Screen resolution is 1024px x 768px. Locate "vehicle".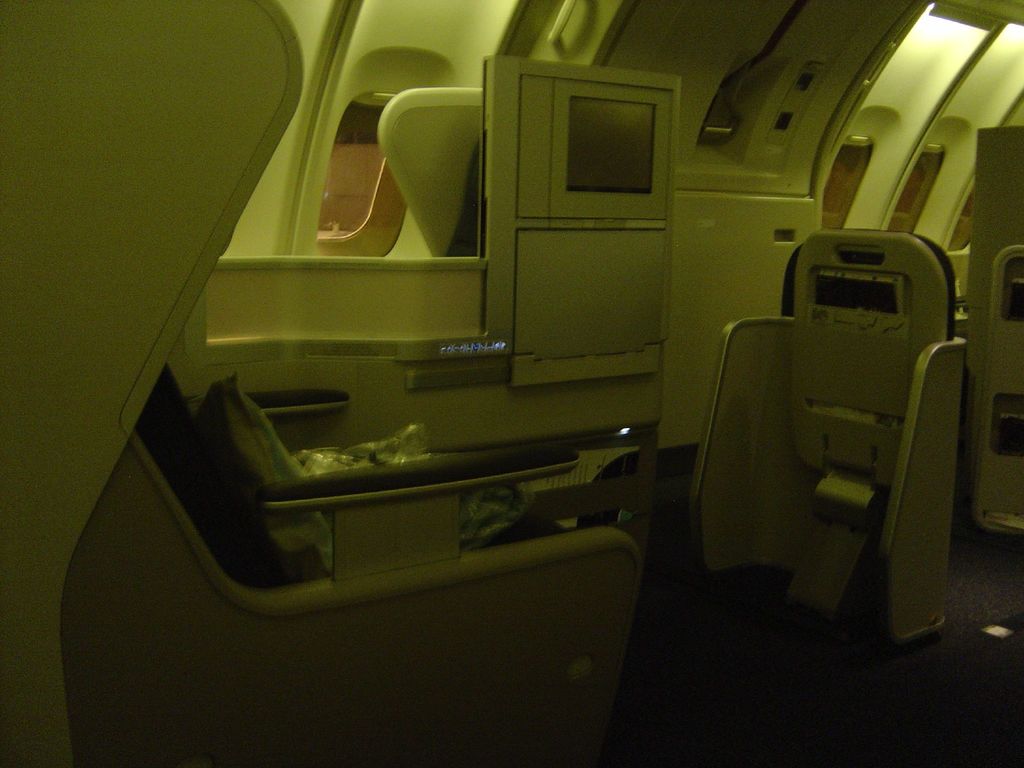
bbox(0, 0, 1023, 767).
